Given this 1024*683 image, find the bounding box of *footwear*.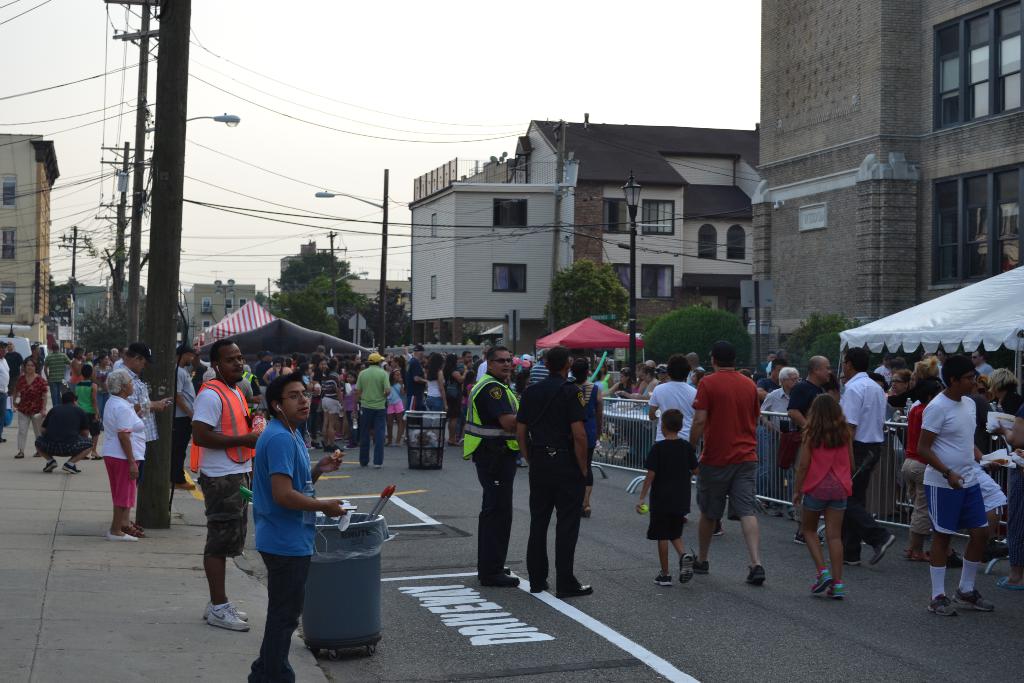
region(981, 538, 1006, 566).
